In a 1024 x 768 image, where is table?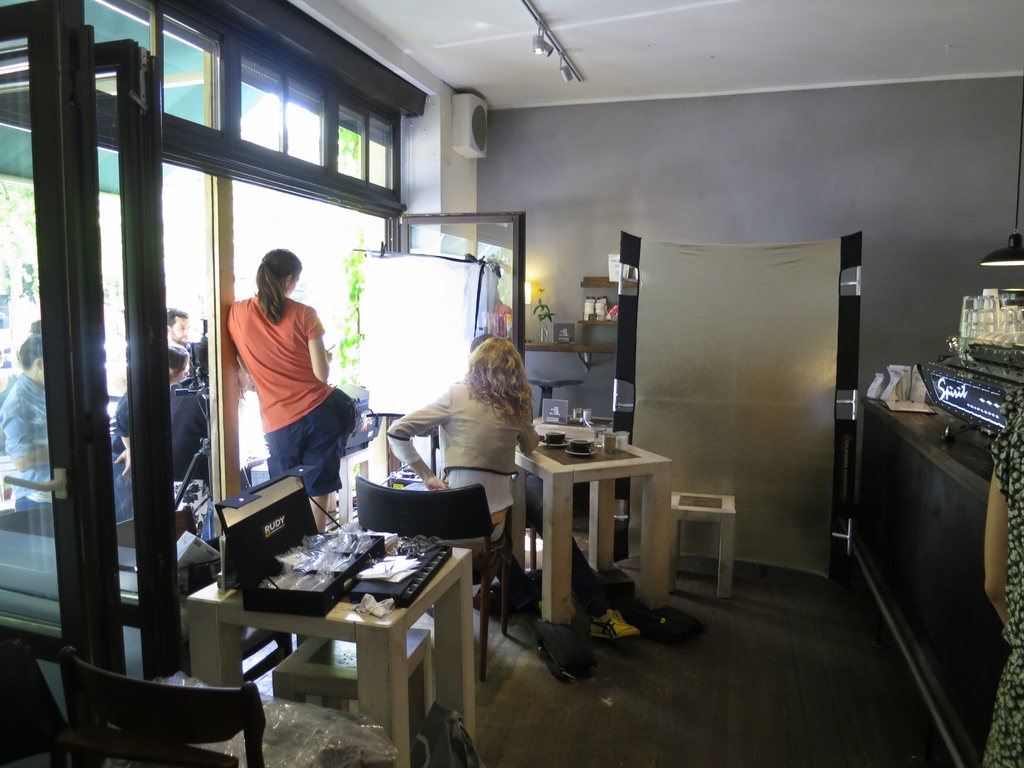
[508, 434, 672, 654].
